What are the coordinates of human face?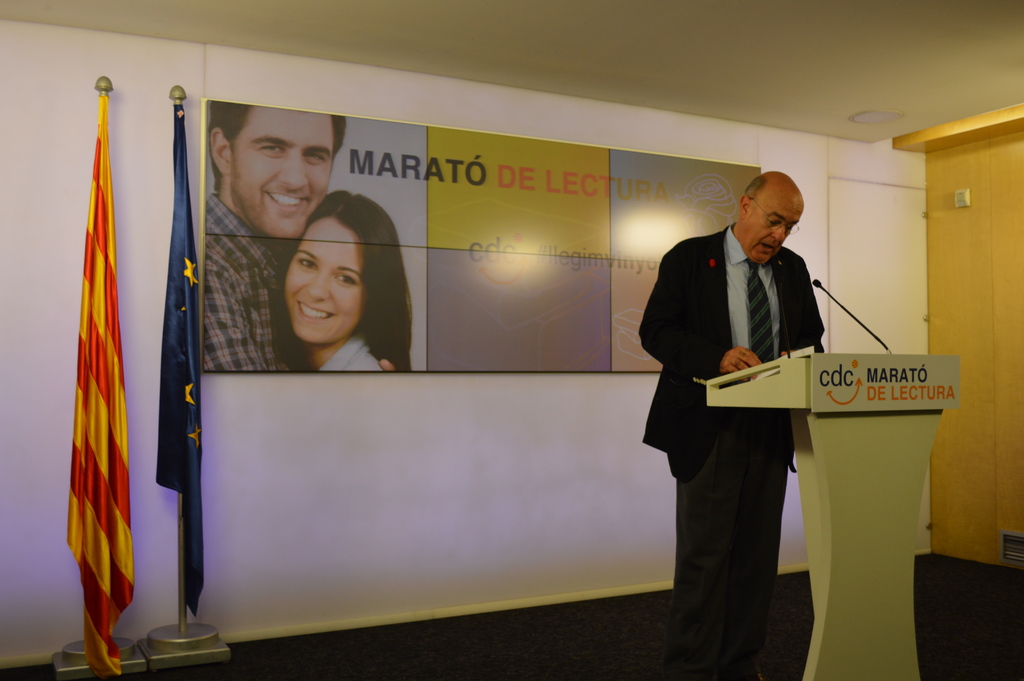
289:211:360:341.
